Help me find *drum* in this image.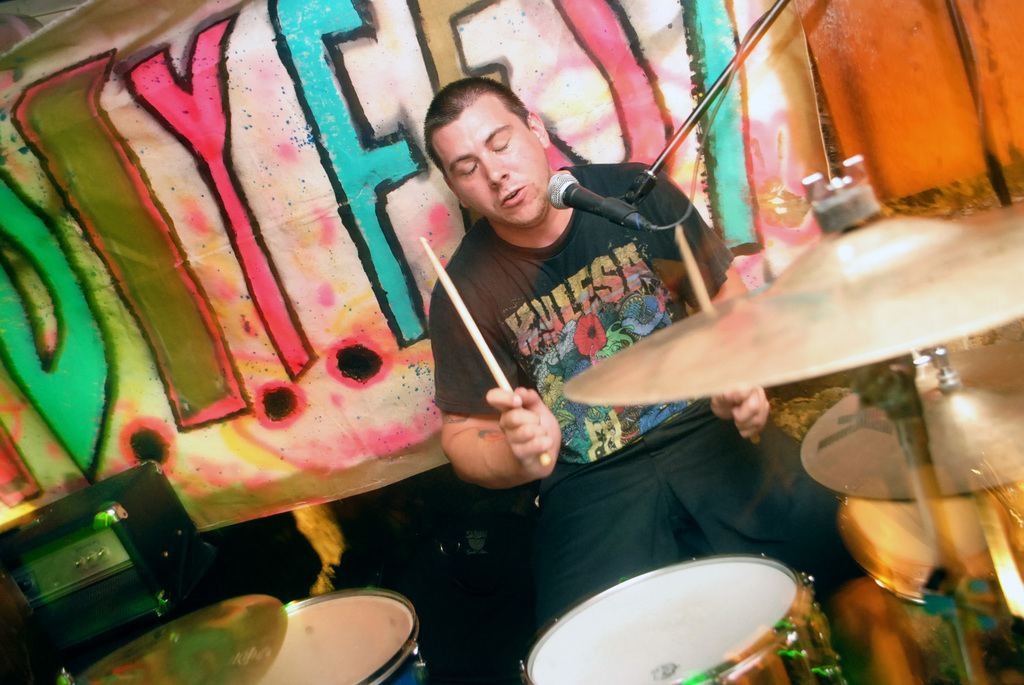
Found it: [259, 587, 434, 684].
